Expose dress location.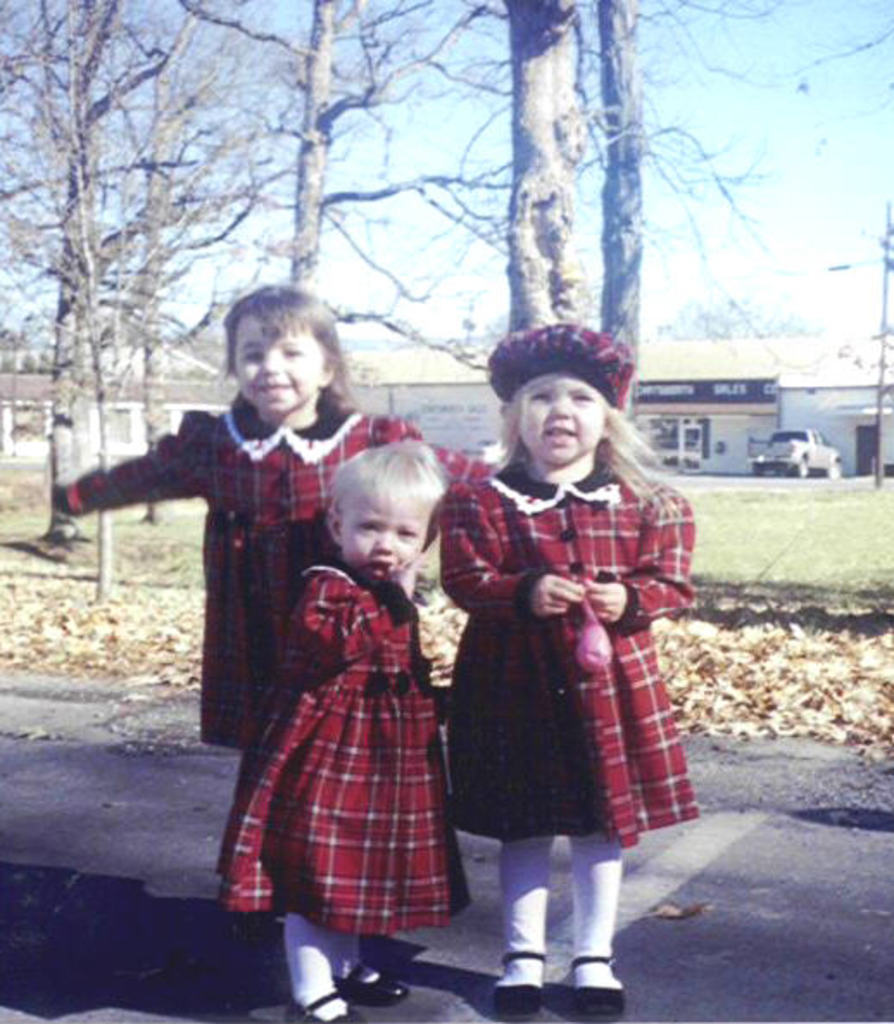
Exposed at (197,547,502,946).
